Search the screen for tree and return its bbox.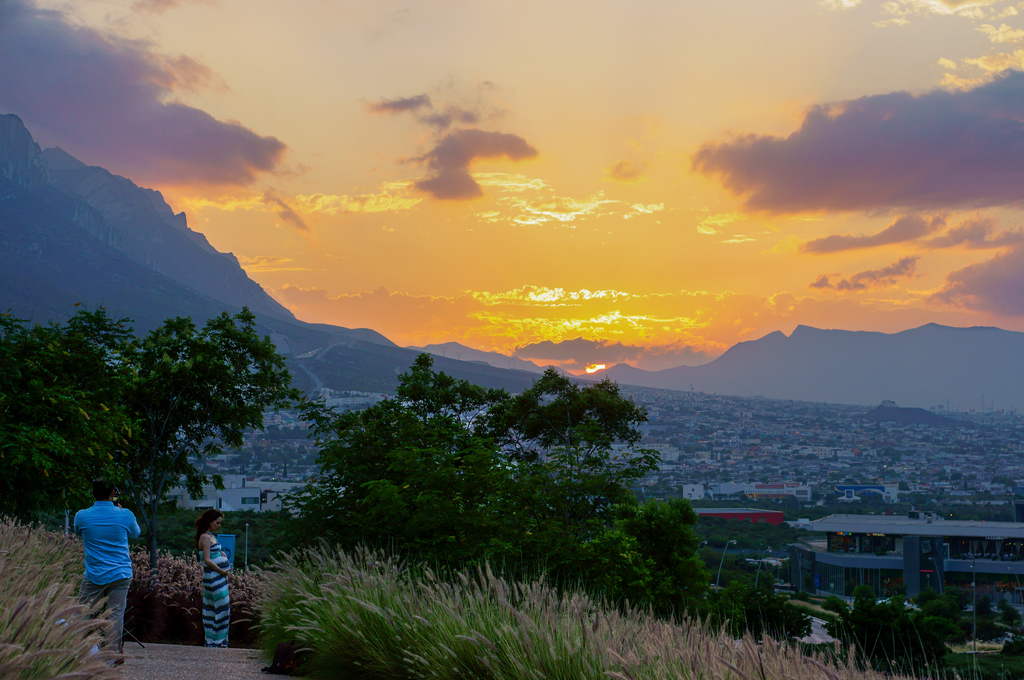
Found: Rect(0, 299, 299, 534).
